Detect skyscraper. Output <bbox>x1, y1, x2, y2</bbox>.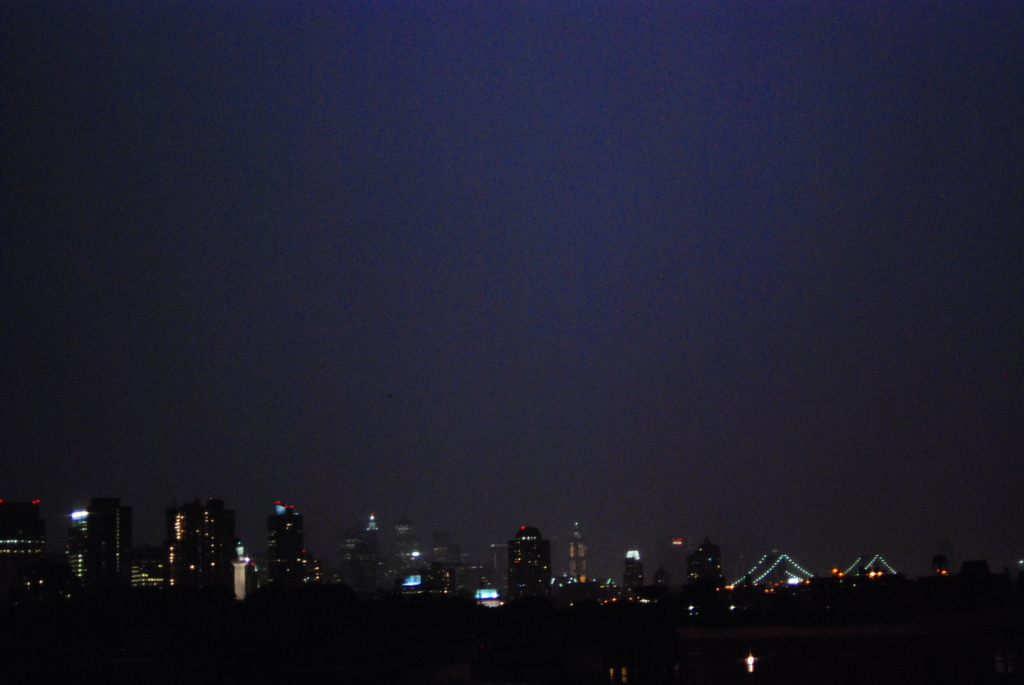
<bbox>688, 539, 748, 631</bbox>.
